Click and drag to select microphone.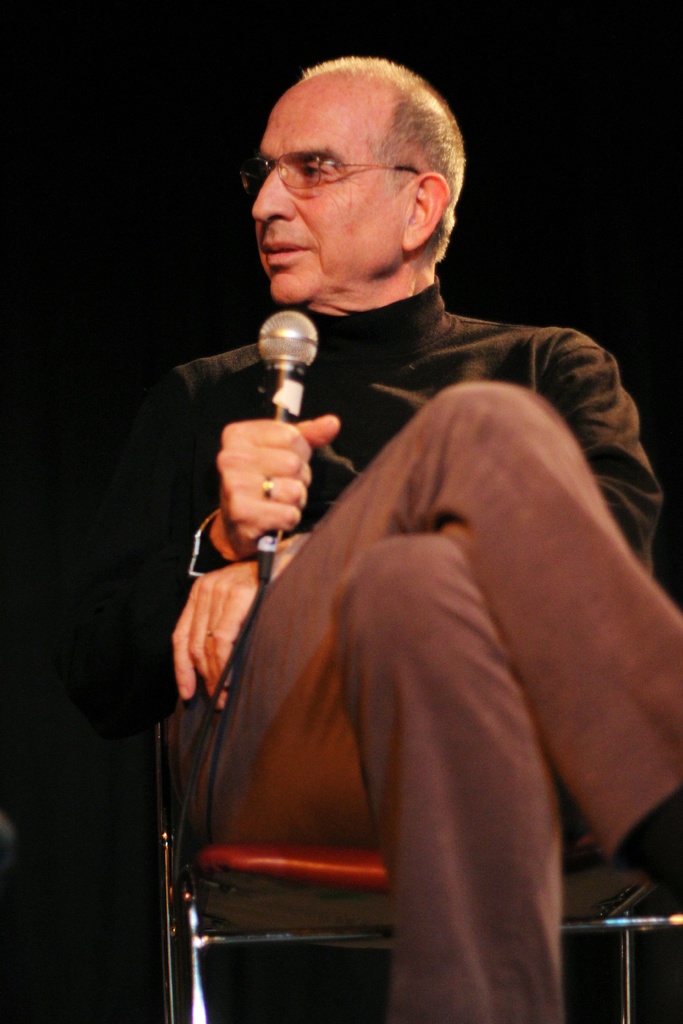
Selection: [263,303,317,572].
